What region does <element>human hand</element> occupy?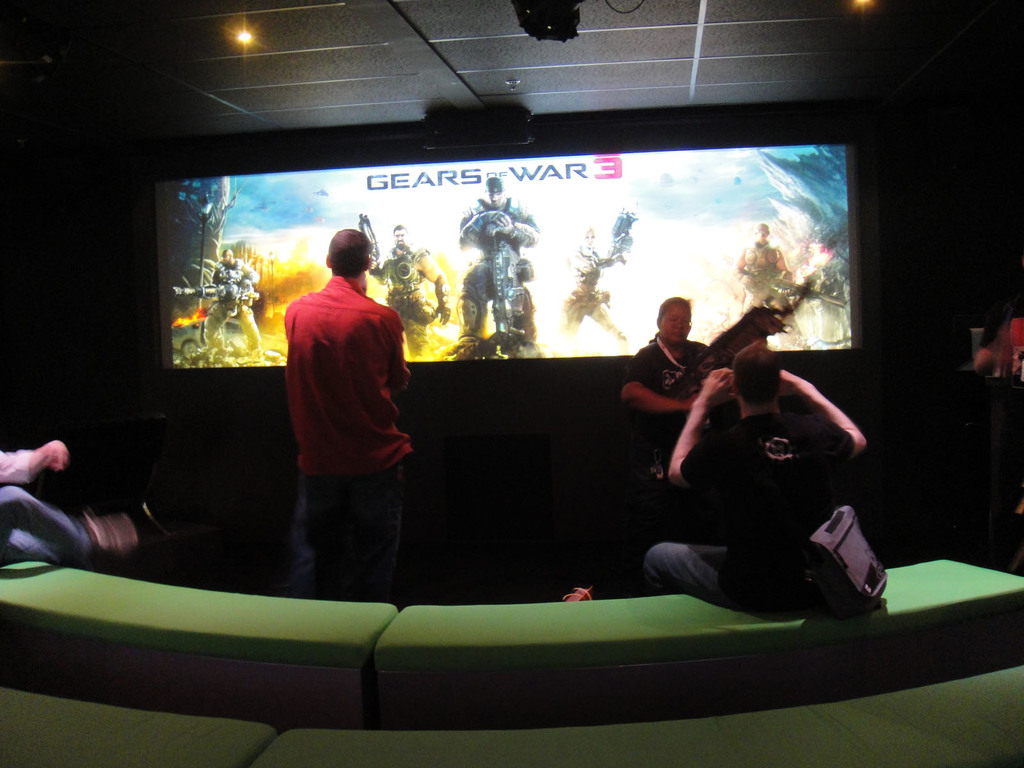
l=778, t=367, r=796, b=399.
